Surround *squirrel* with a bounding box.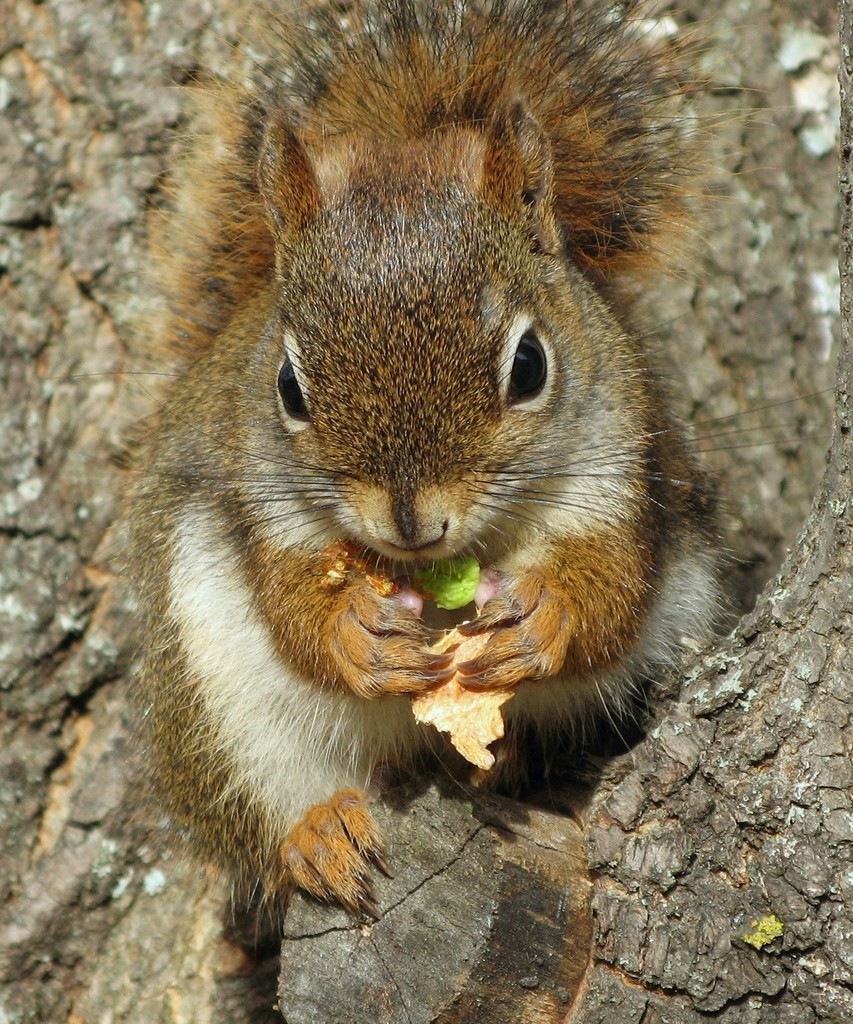
[48, 0, 849, 925].
